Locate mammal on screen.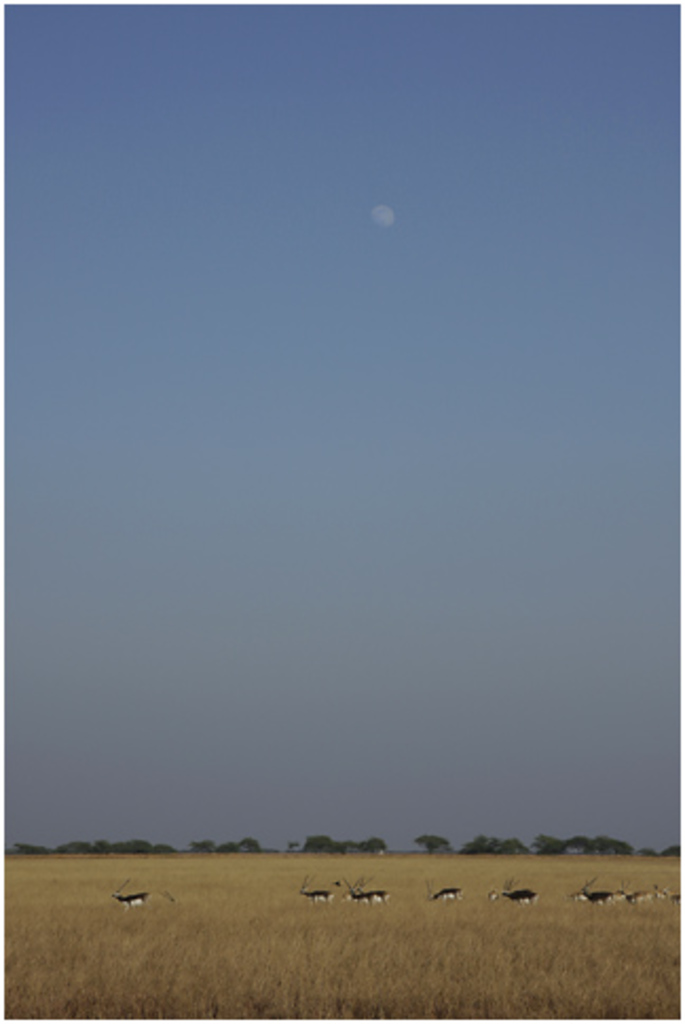
On screen at select_region(431, 880, 465, 908).
